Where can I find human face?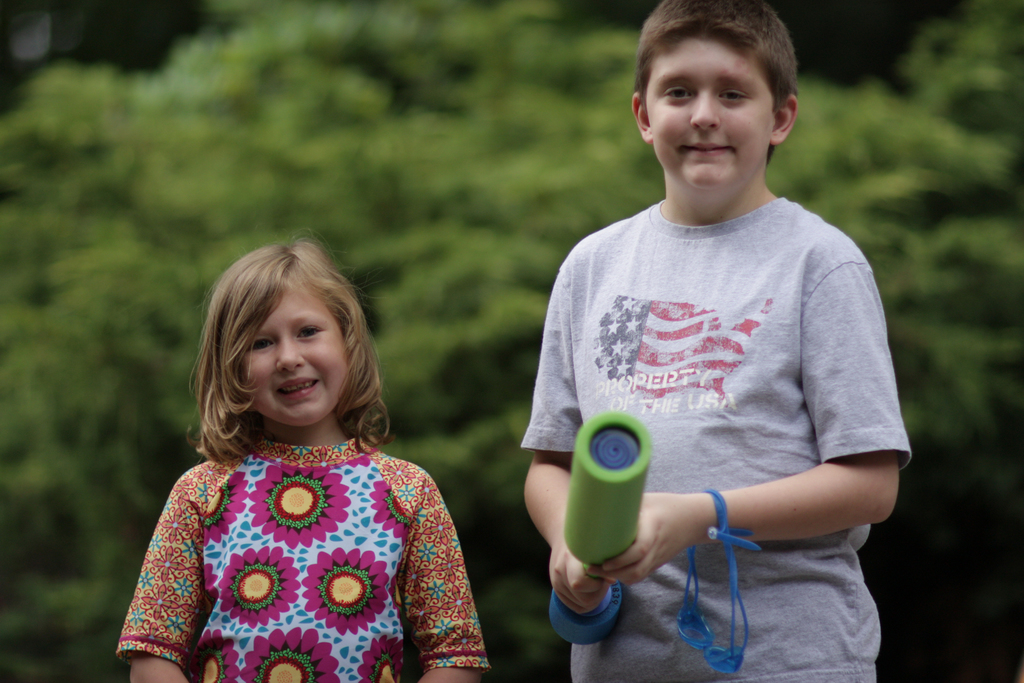
You can find it at (left=245, top=292, right=346, bottom=425).
